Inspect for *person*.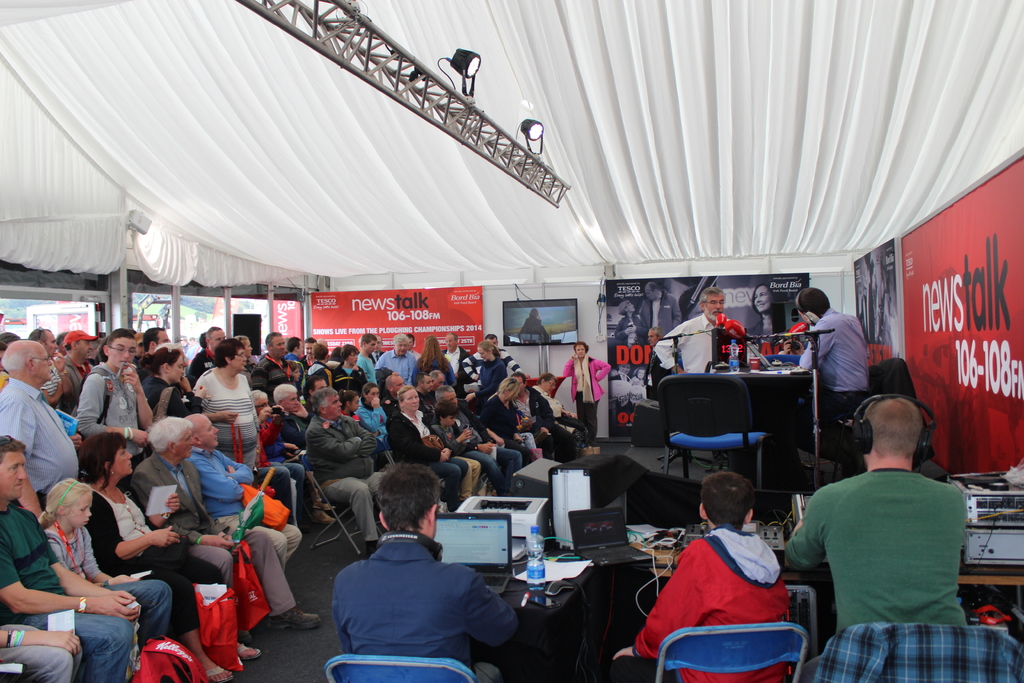
Inspection: region(638, 279, 681, 345).
